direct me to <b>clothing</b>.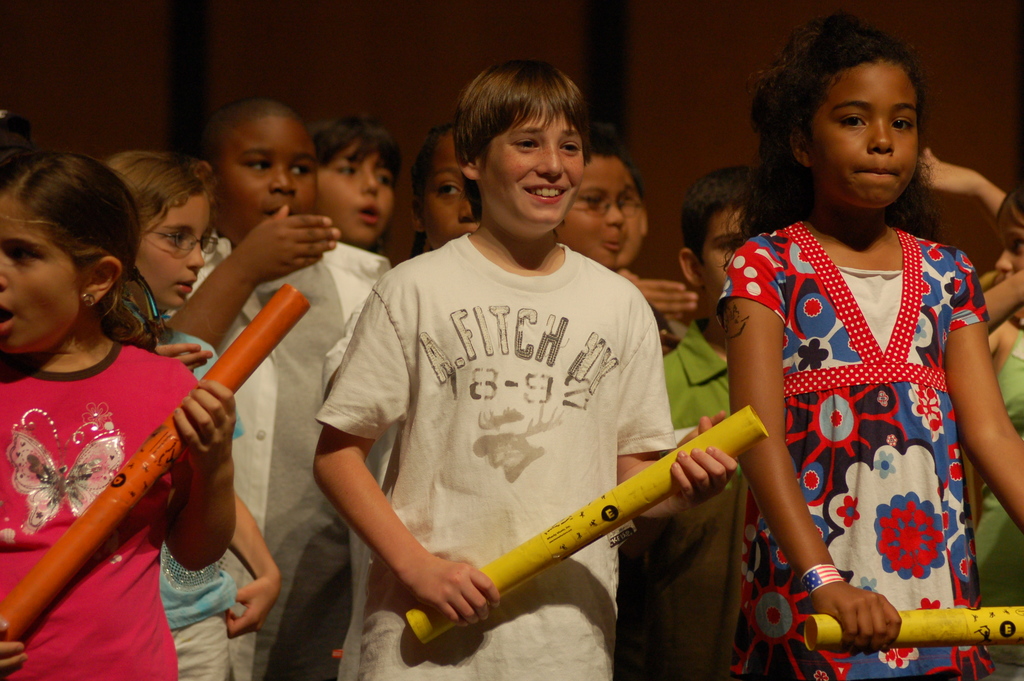
Direction: 0 334 202 680.
